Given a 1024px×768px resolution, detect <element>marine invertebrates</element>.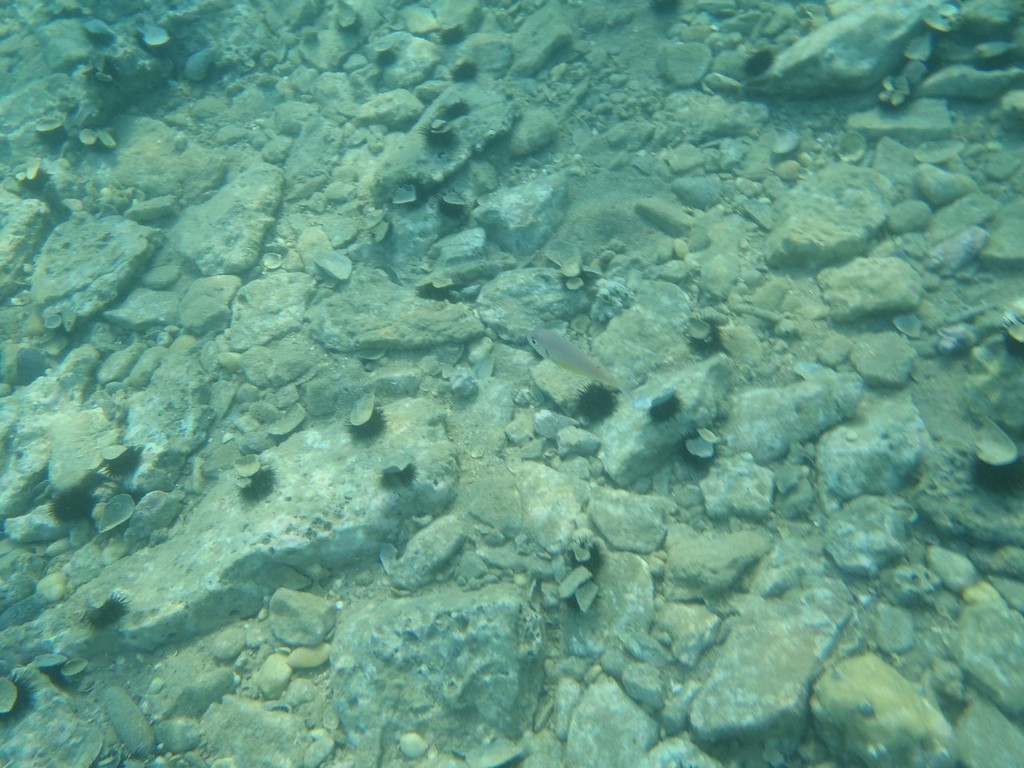
375, 451, 429, 490.
